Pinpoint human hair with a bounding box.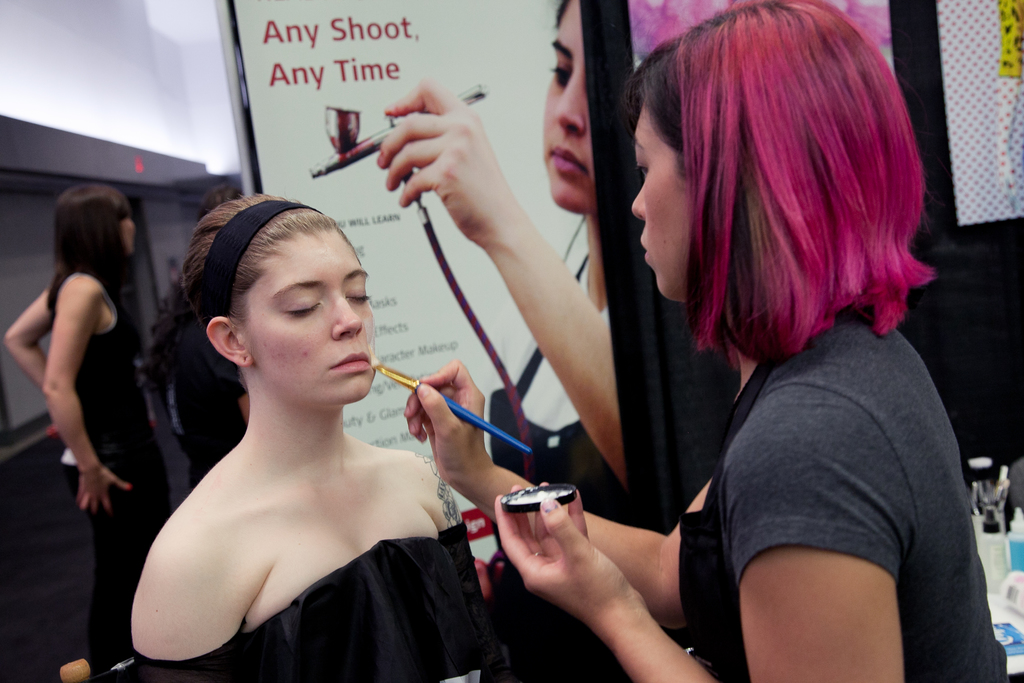
pyautogui.locateOnScreen(190, 188, 353, 327).
